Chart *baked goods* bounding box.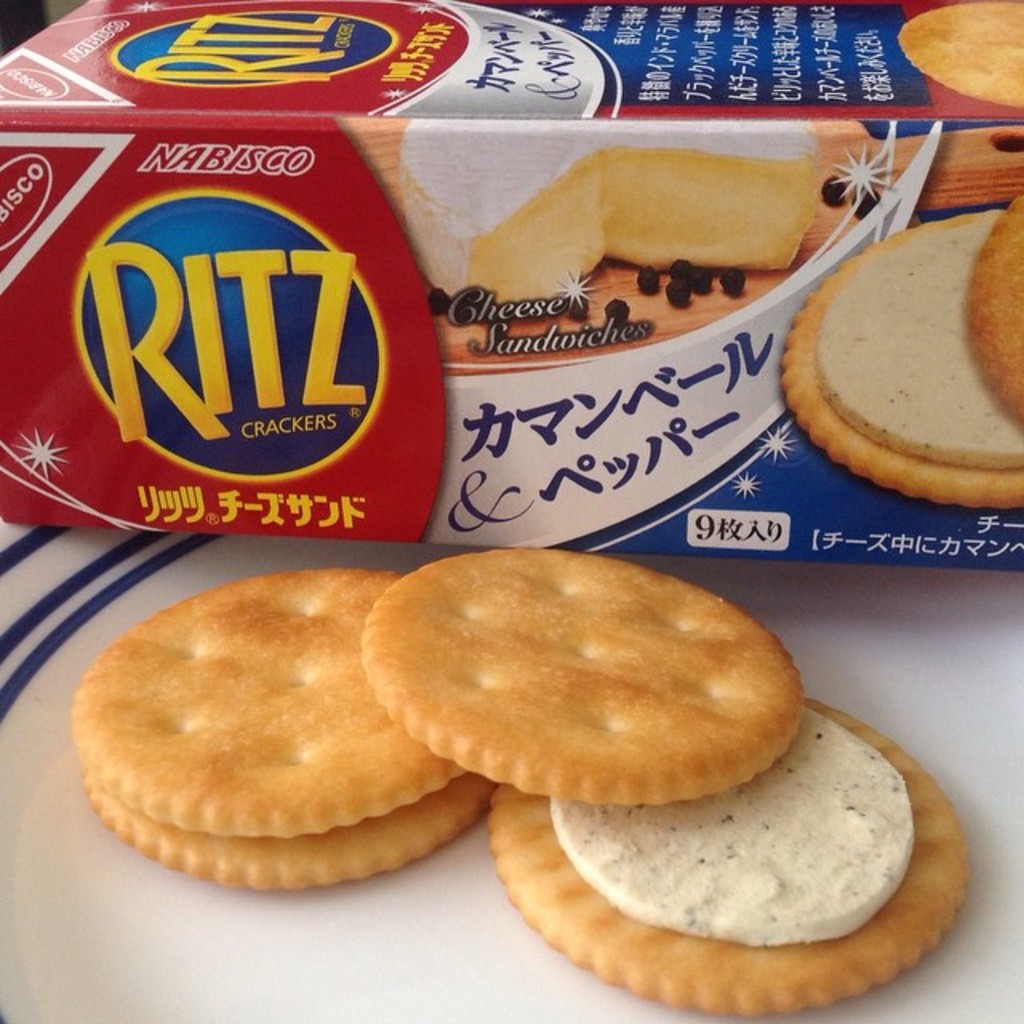
Charted: pyautogui.locateOnScreen(466, 142, 824, 301).
